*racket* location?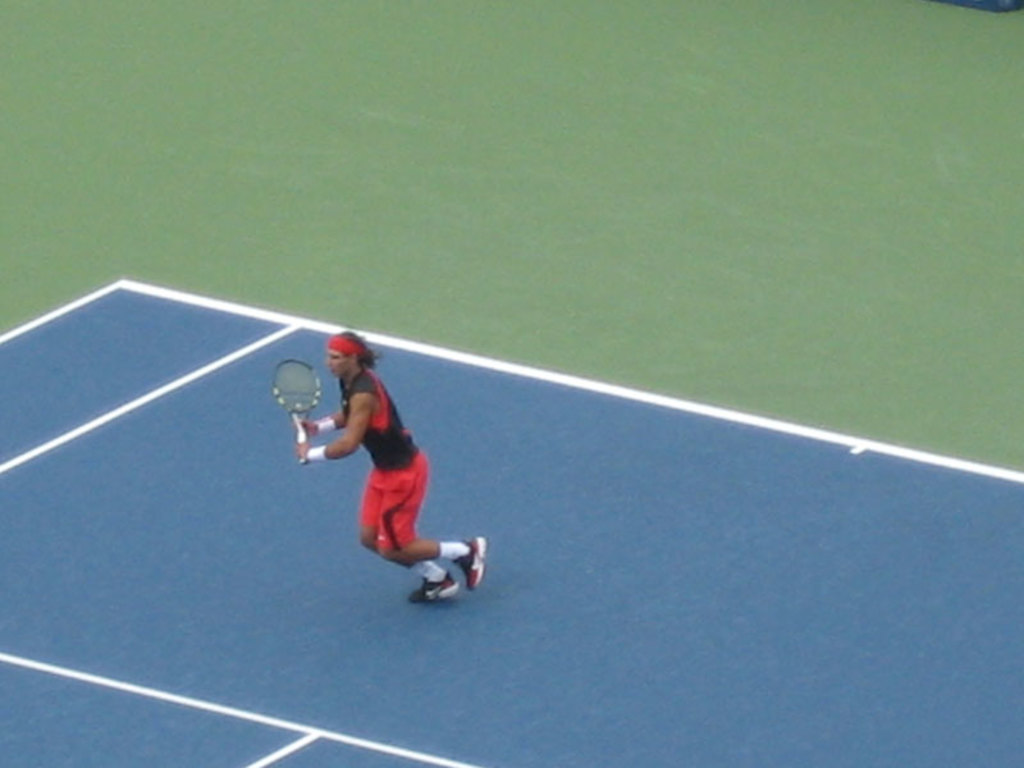
<region>274, 358, 320, 465</region>
